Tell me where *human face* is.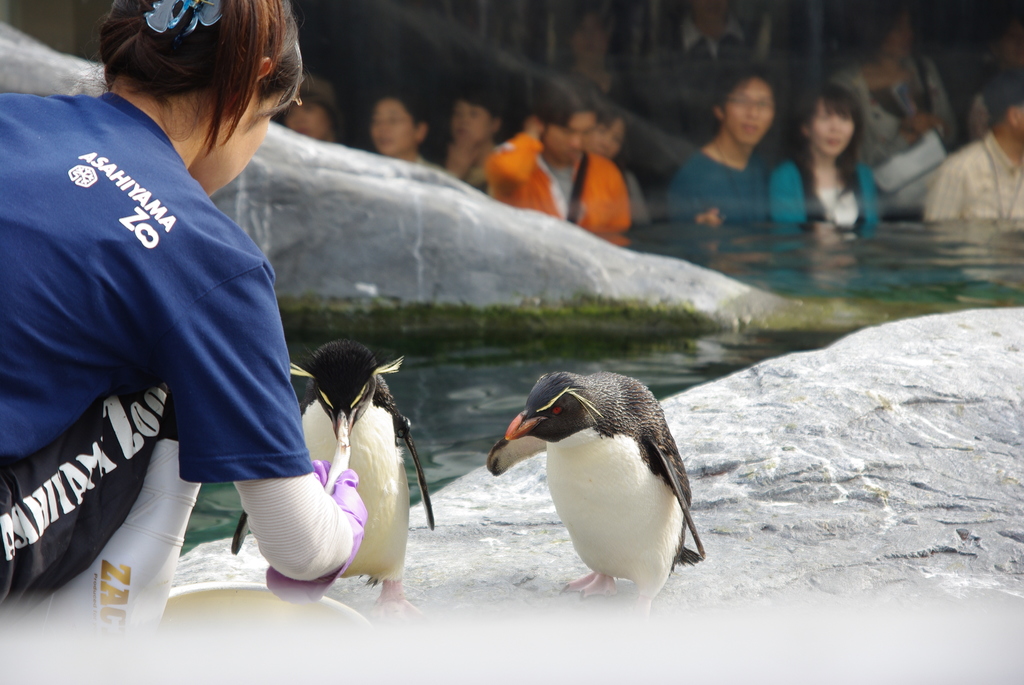
*human face* is at (195,85,289,200).
